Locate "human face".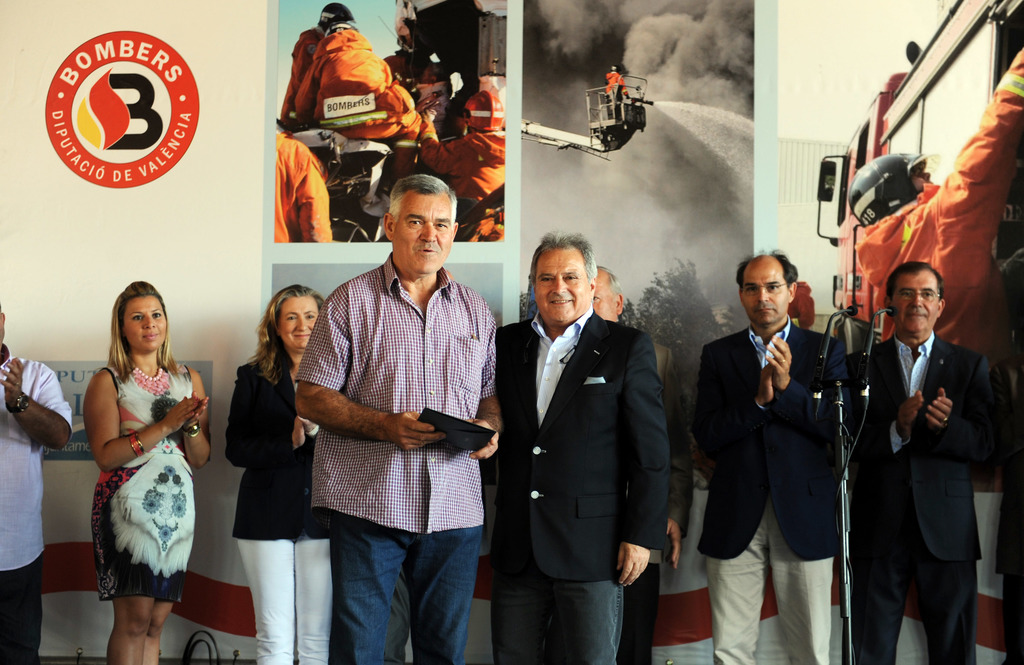
Bounding box: <region>121, 296, 164, 353</region>.
